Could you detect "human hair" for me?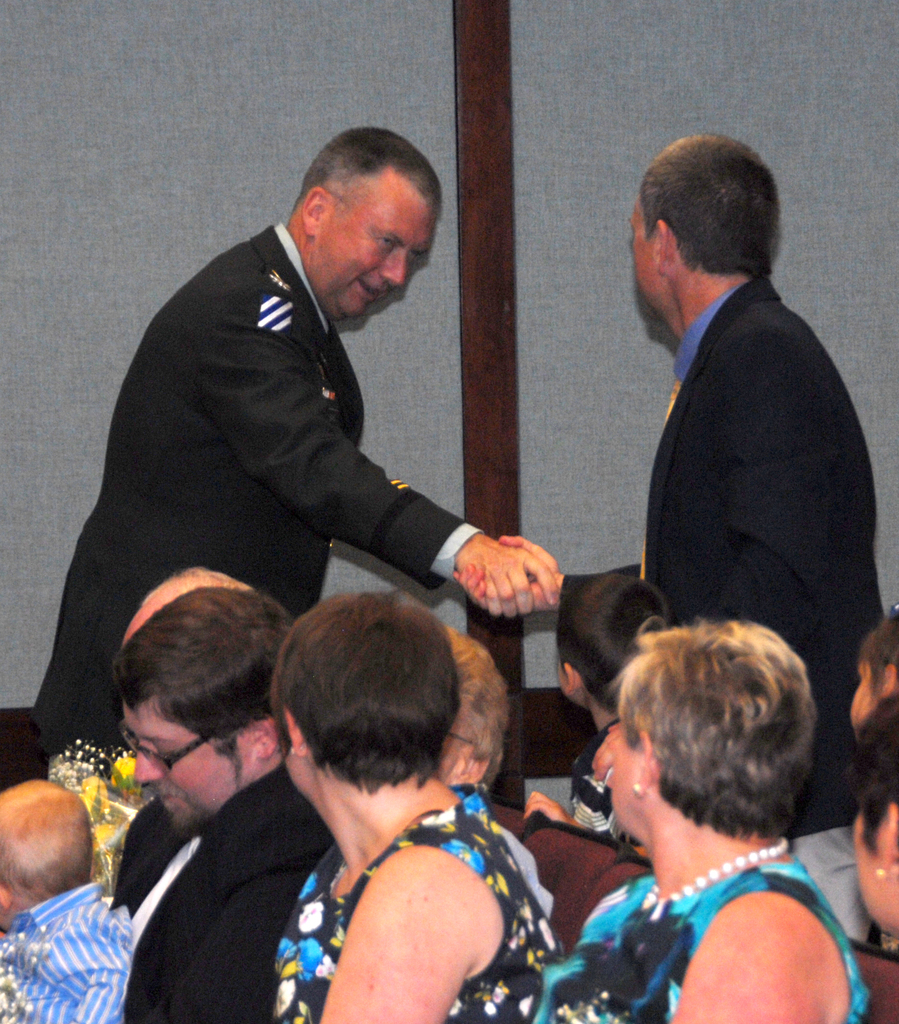
Detection result: 640/129/779/286.
